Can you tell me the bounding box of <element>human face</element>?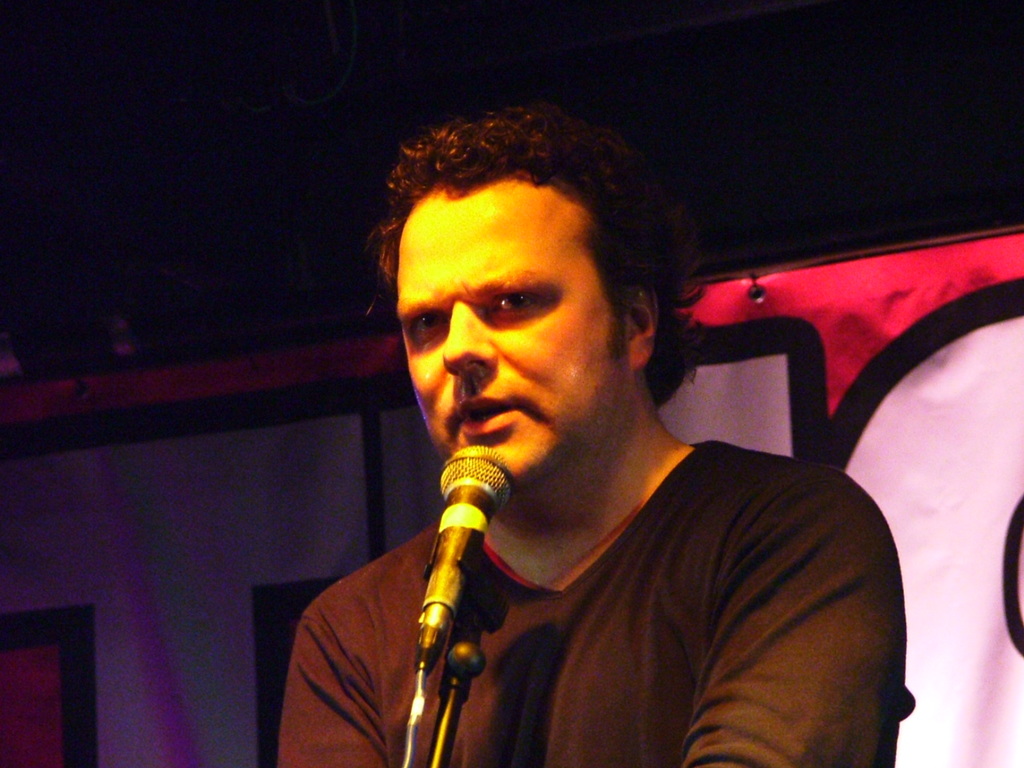
l=394, t=190, r=626, b=486.
